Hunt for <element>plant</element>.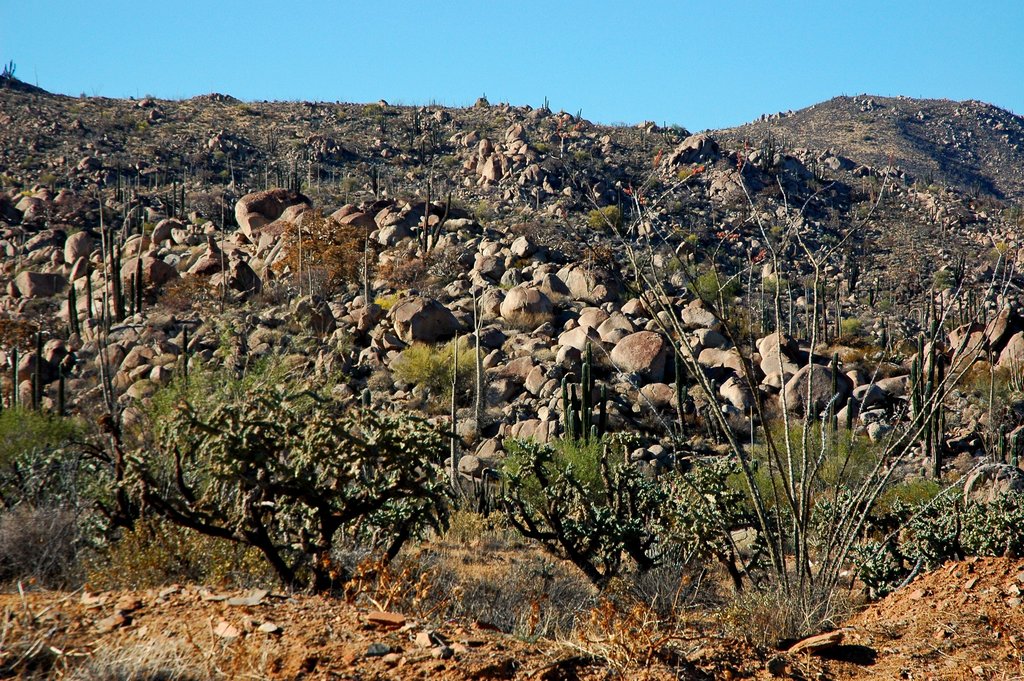
Hunted down at 117 171 121 202.
